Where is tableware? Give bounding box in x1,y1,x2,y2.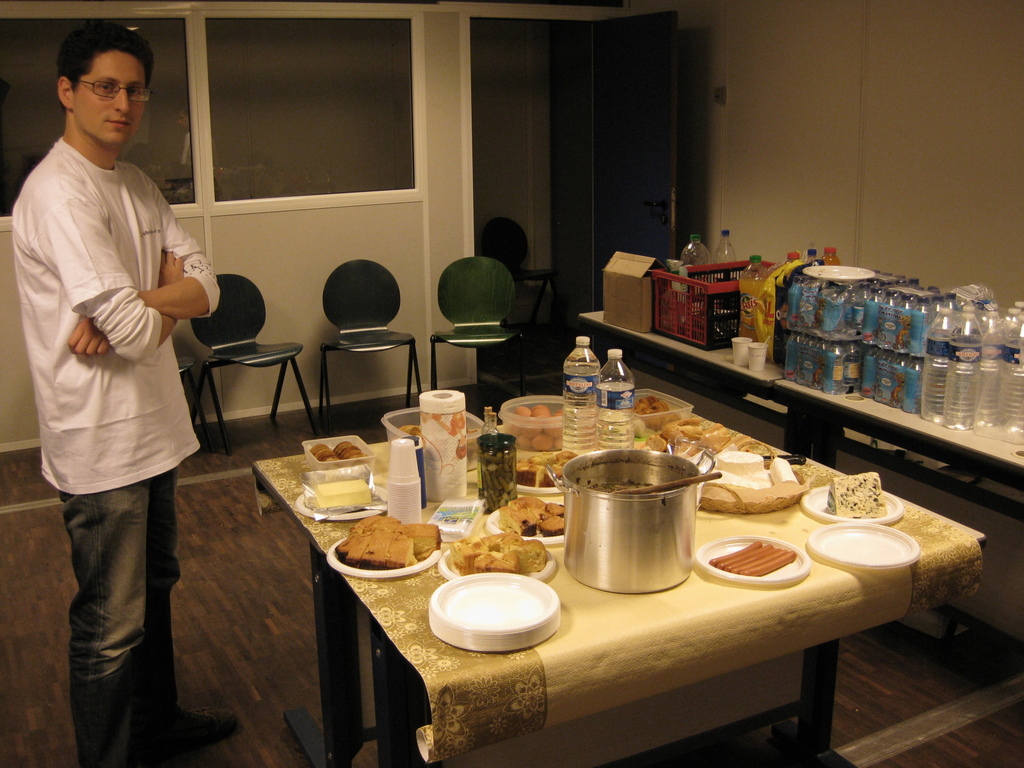
437,547,559,579.
